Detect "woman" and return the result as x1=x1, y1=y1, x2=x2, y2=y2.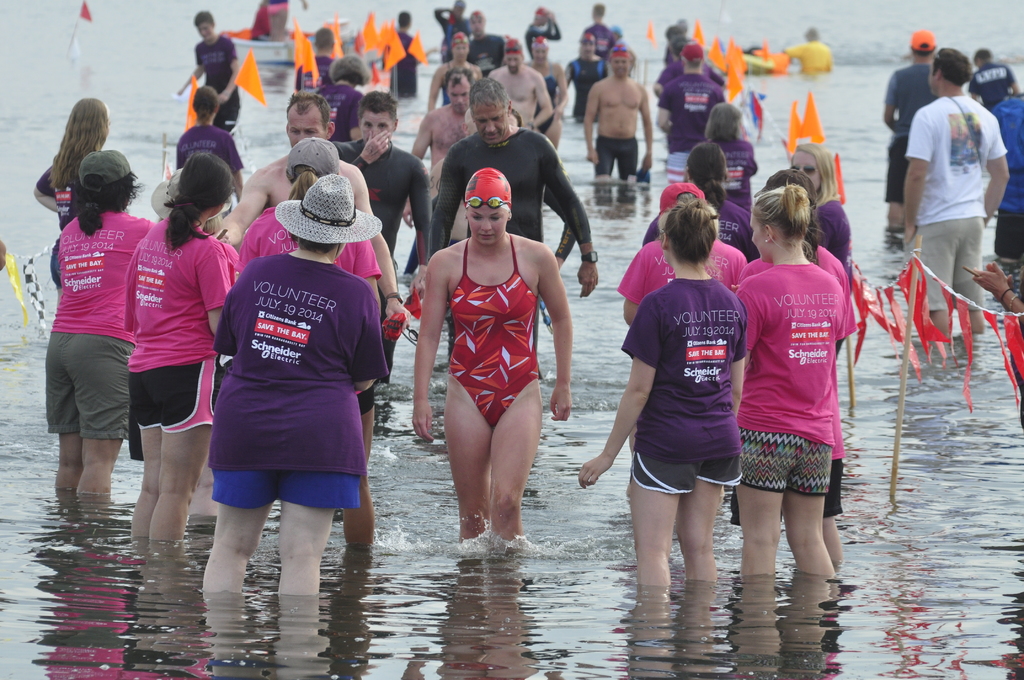
x1=637, y1=143, x2=751, y2=255.
